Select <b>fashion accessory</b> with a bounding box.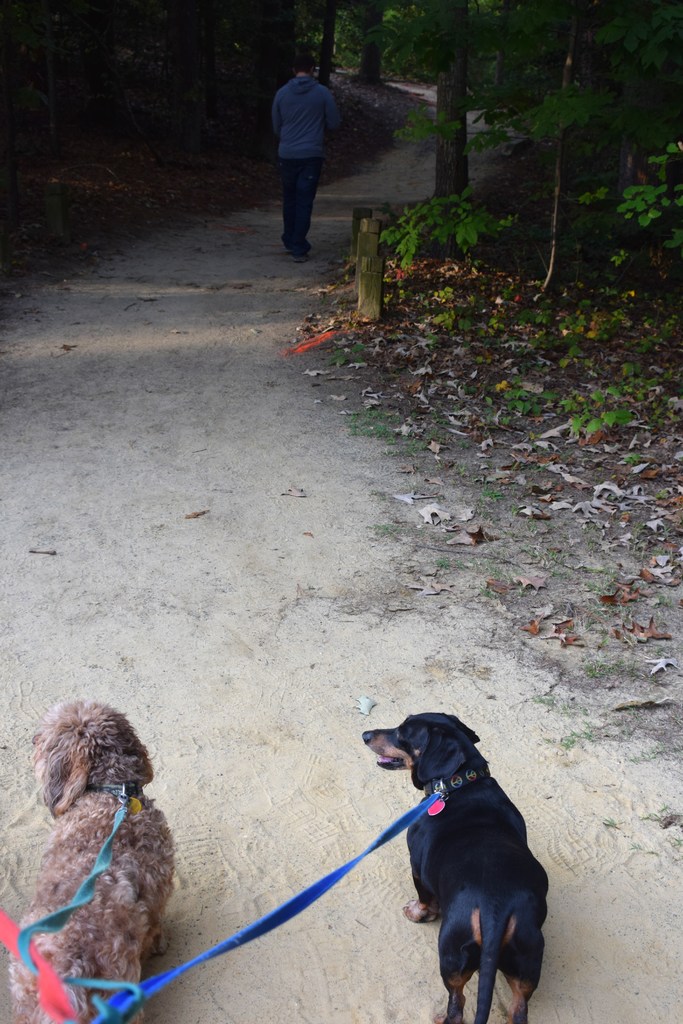
rect(0, 911, 76, 1021).
